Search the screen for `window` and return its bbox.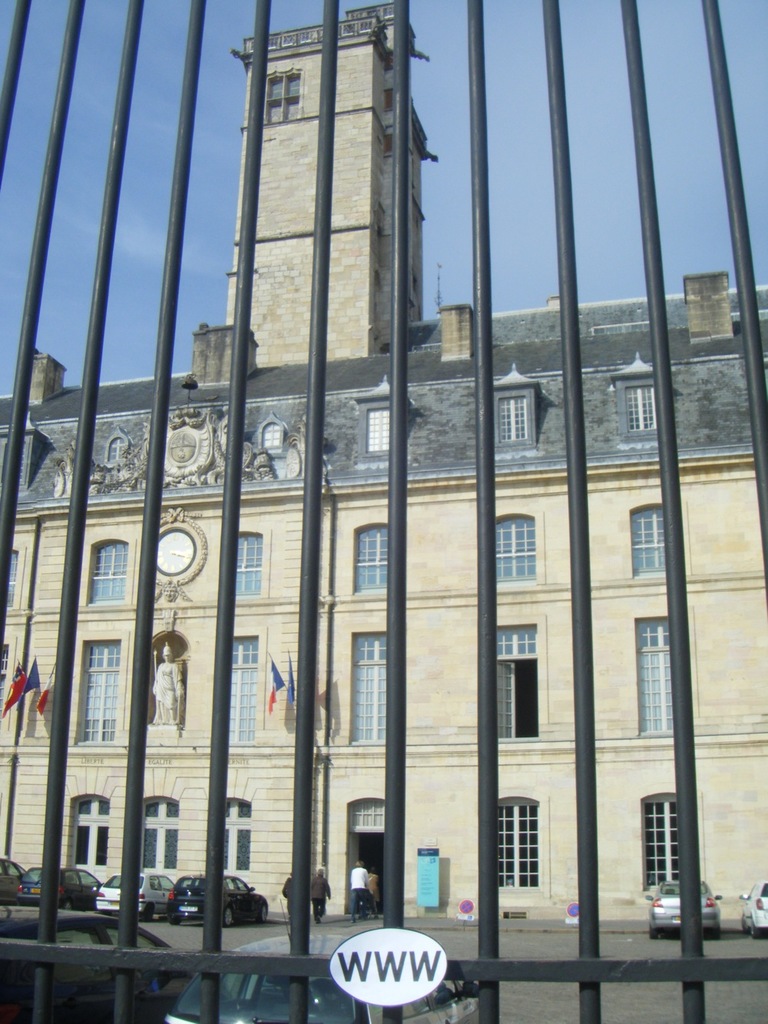
Found: [x1=630, y1=616, x2=695, y2=737].
